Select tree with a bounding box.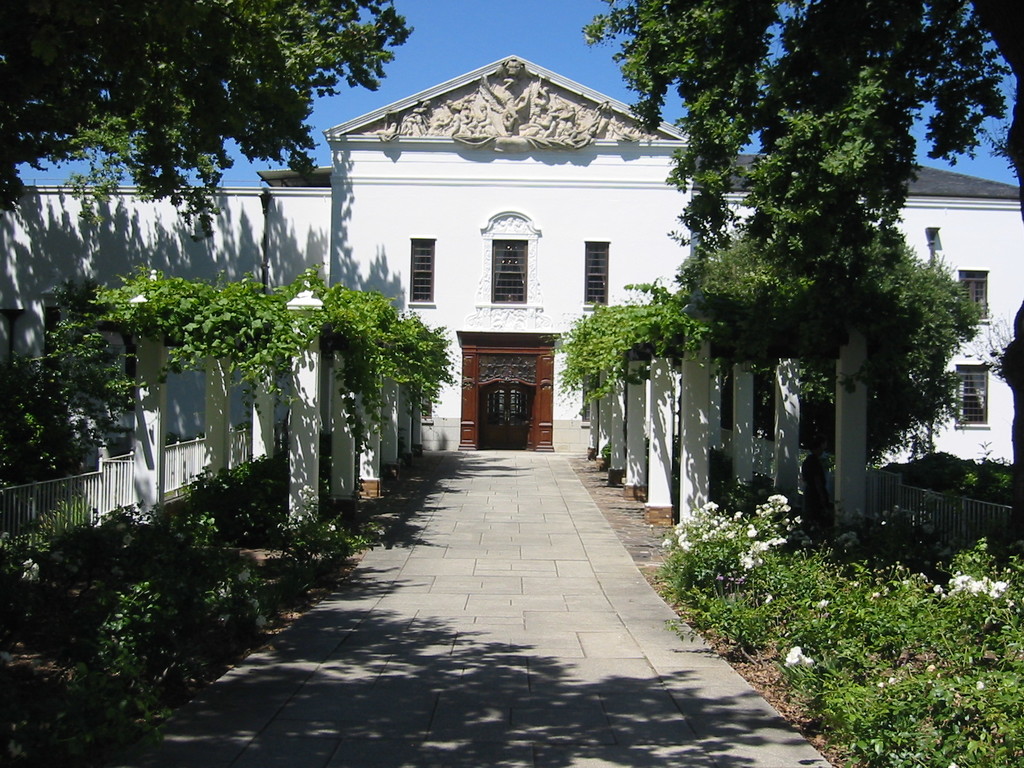
0/0/417/232.
